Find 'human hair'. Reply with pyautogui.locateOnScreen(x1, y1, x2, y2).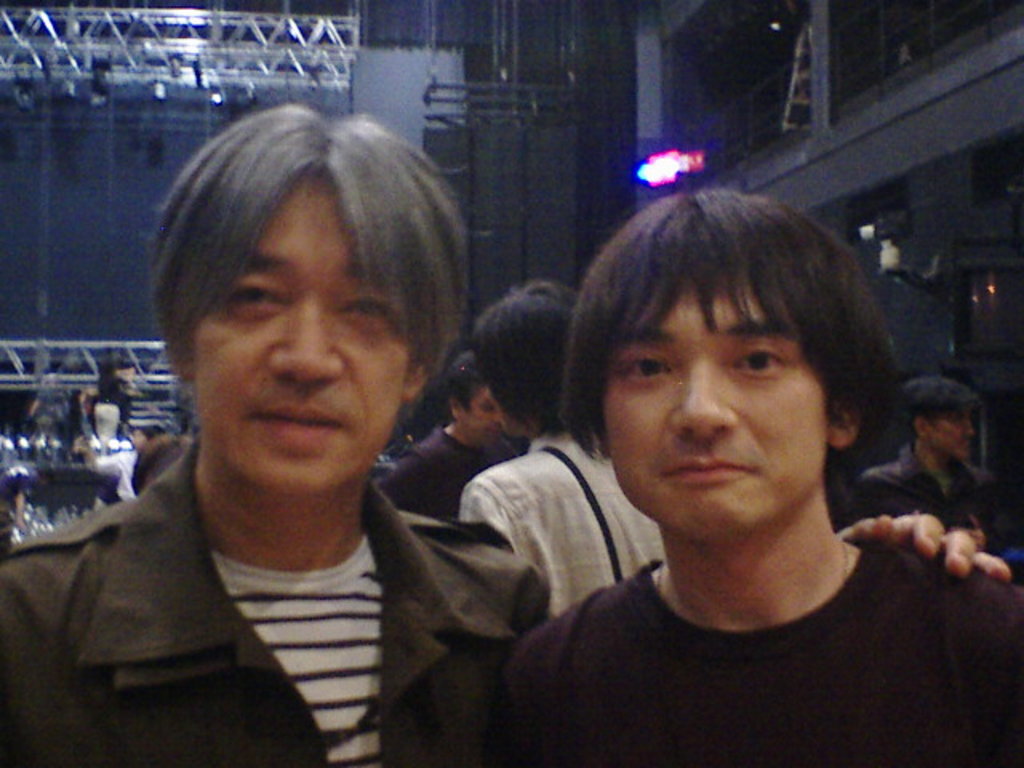
pyautogui.locateOnScreen(570, 170, 890, 523).
